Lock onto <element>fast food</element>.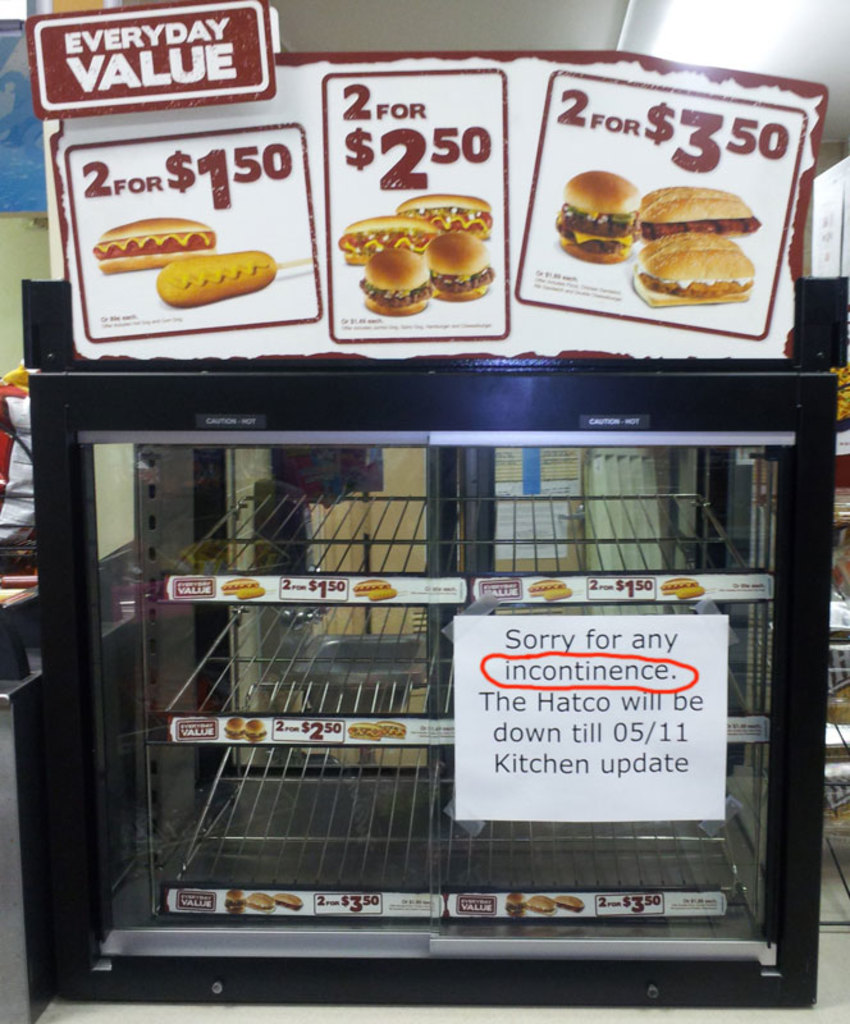
Locked: bbox=[242, 890, 274, 914].
